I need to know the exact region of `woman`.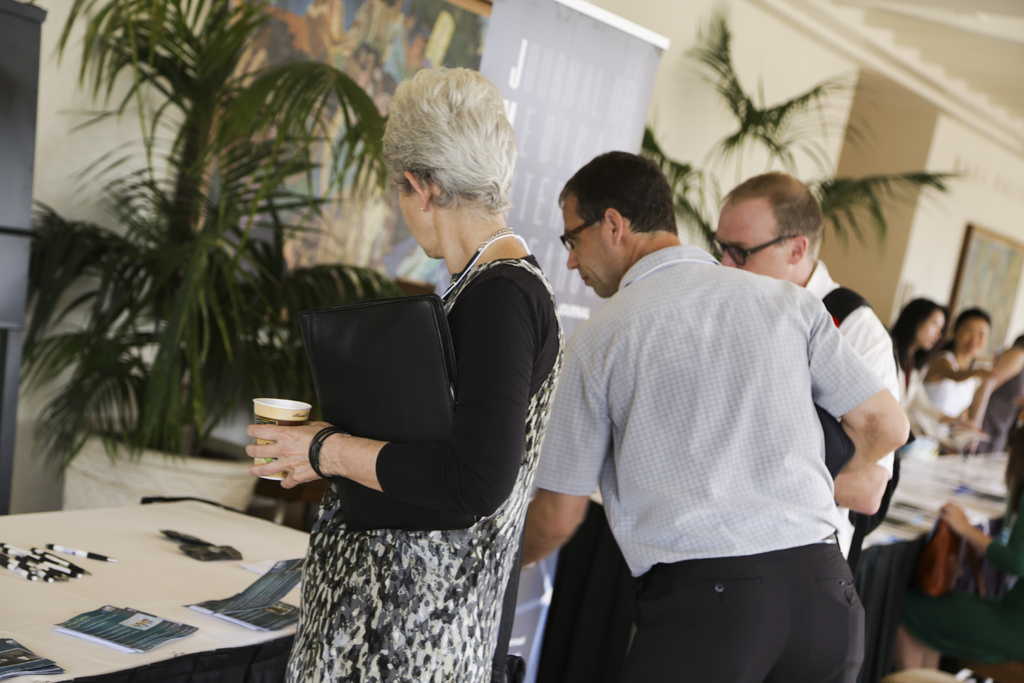
Region: <region>273, 76, 536, 682</region>.
